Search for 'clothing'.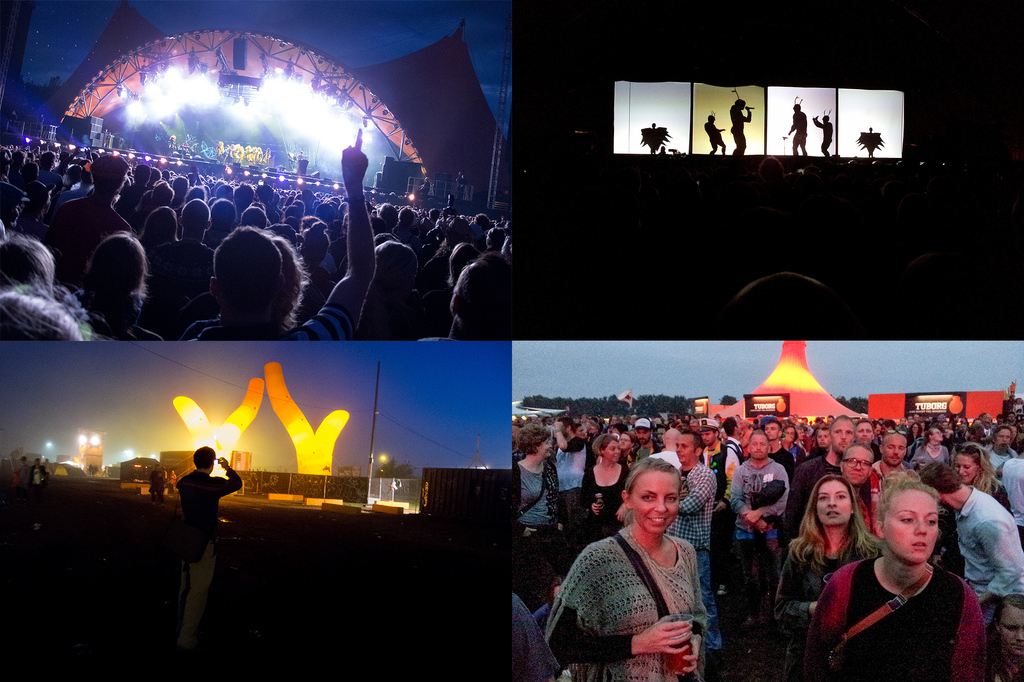
Found at (801,436,812,451).
